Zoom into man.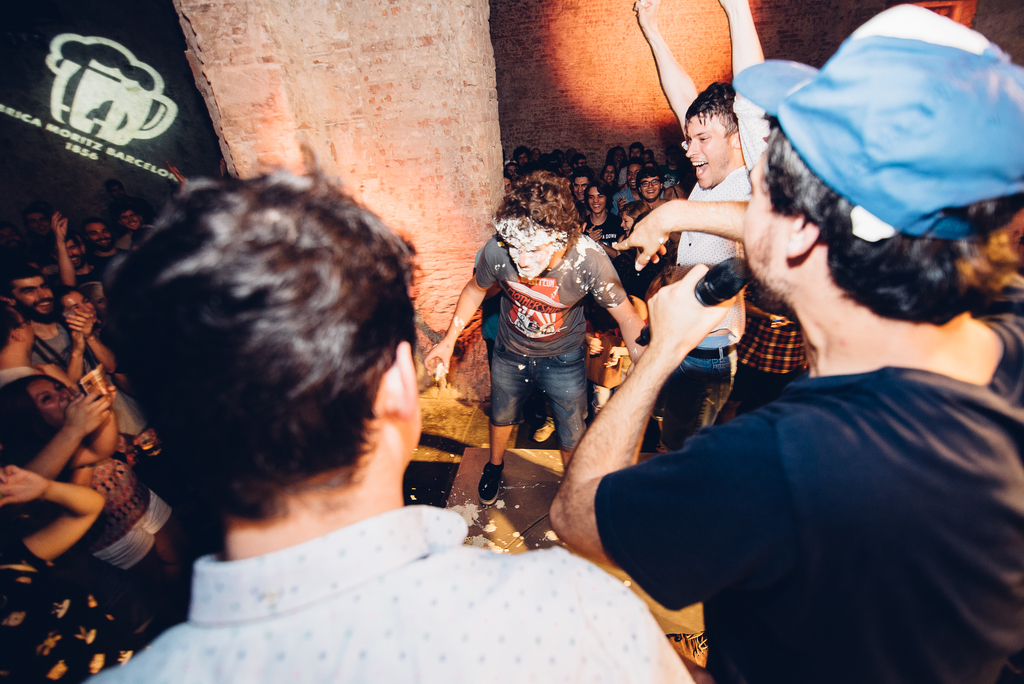
Zoom target: box=[51, 212, 129, 292].
